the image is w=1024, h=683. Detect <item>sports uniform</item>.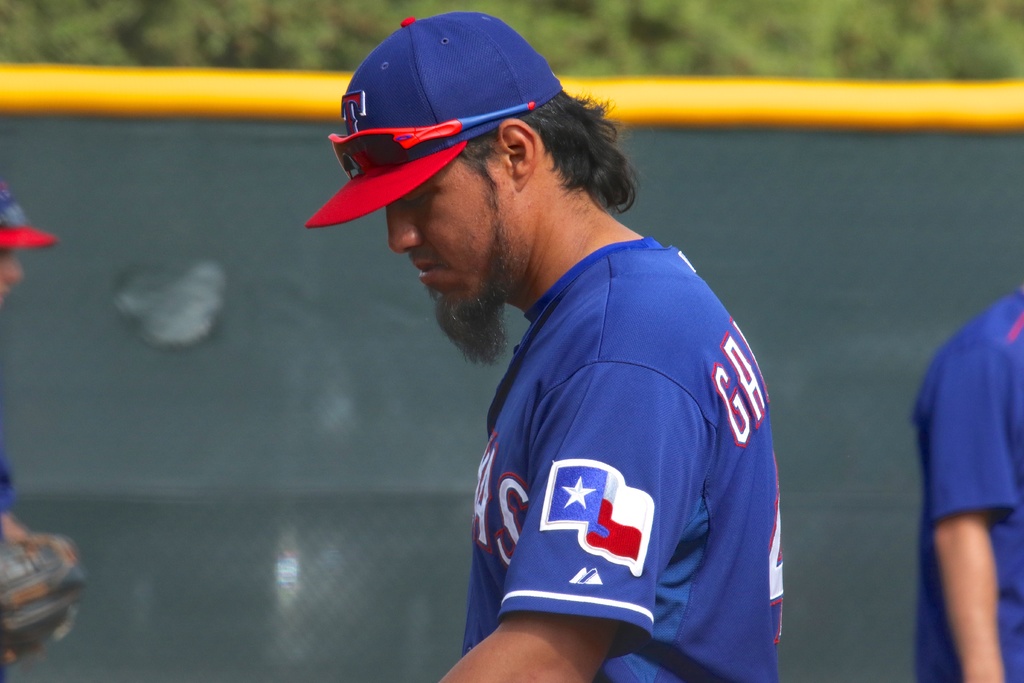
Detection: x1=0, y1=184, x2=81, y2=682.
